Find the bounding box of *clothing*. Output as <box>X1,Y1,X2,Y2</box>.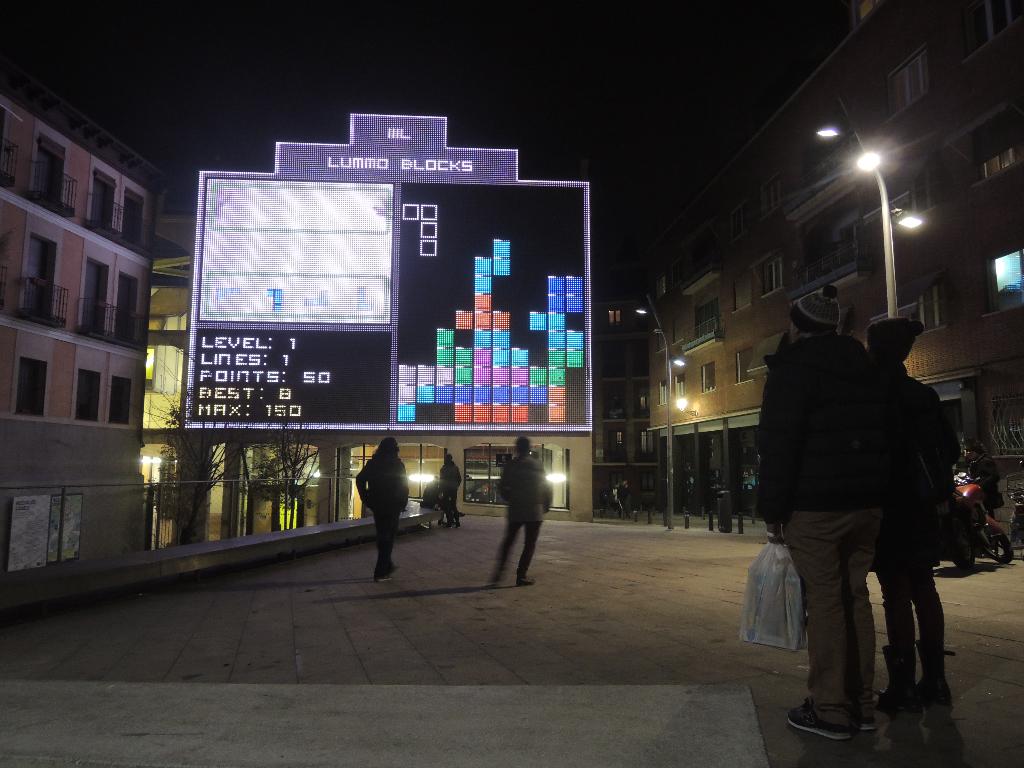
<box>748,332,913,732</box>.
